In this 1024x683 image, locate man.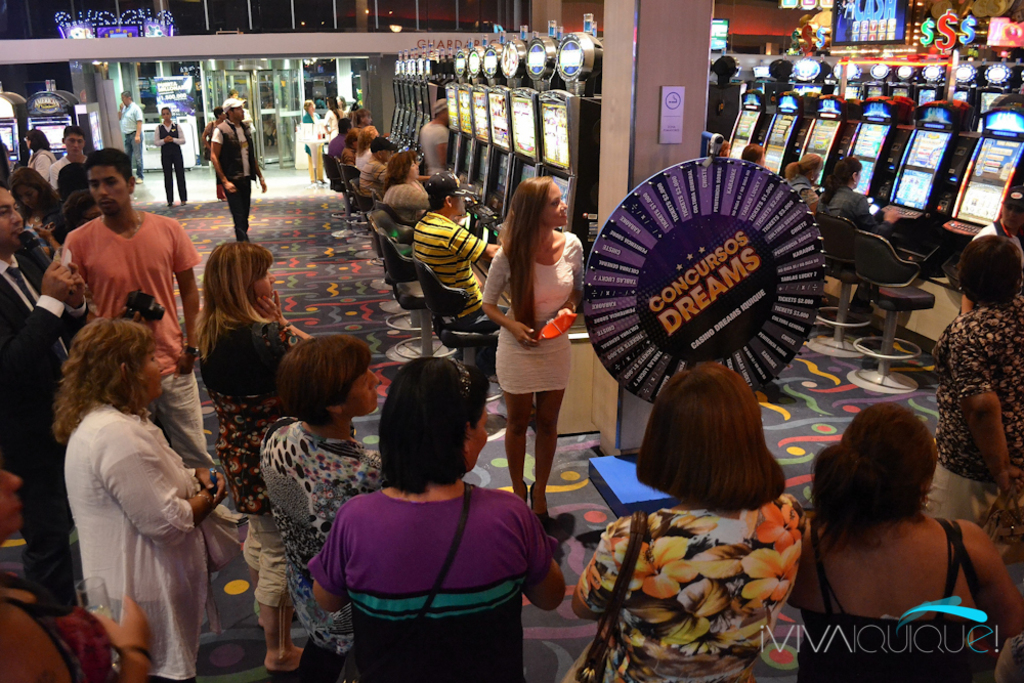
Bounding box: l=45, t=125, r=85, b=182.
